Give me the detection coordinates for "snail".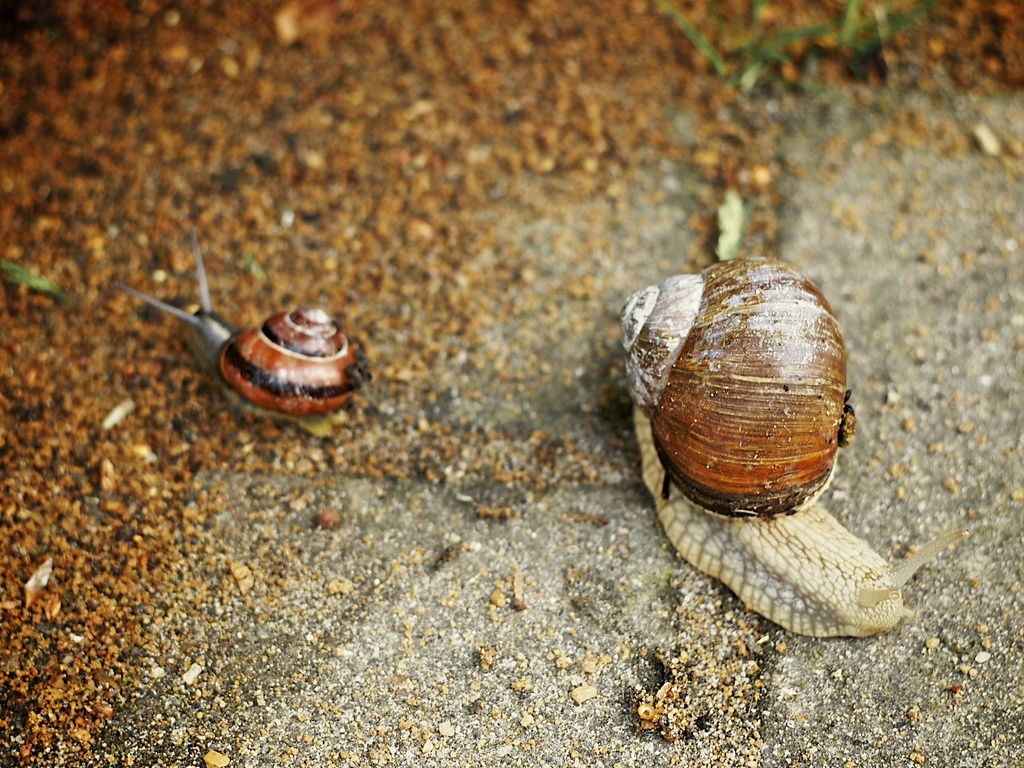
<bbox>616, 252, 969, 639</bbox>.
